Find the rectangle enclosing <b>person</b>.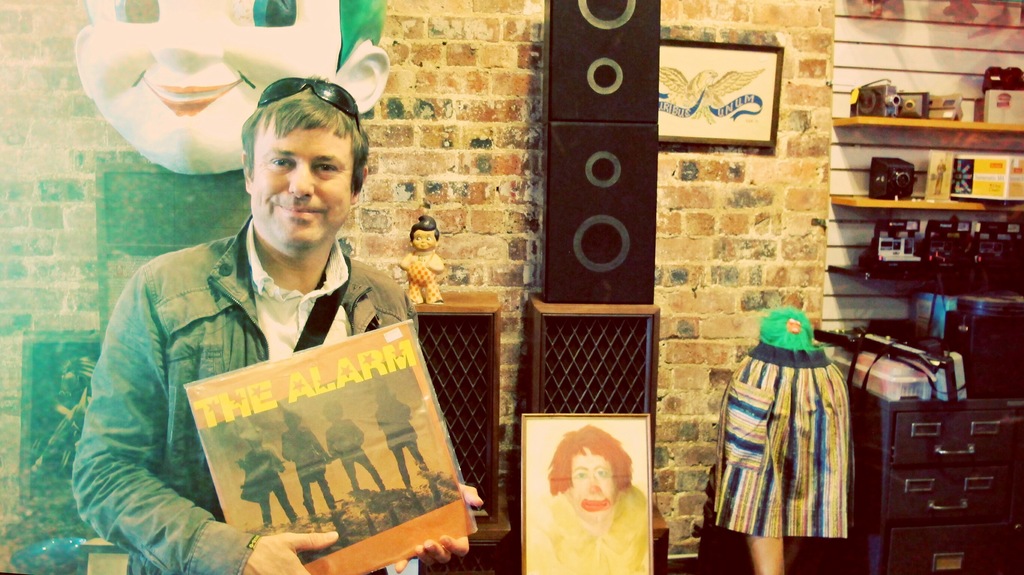
{"left": 322, "top": 397, "right": 383, "bottom": 508}.
